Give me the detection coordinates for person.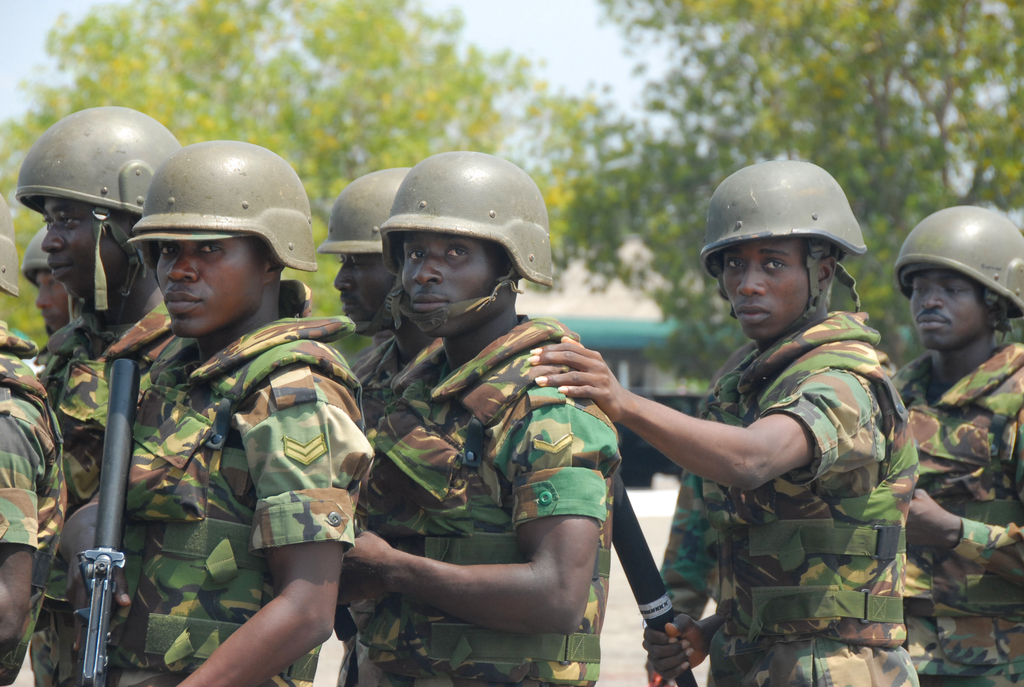
box=[15, 103, 182, 686].
